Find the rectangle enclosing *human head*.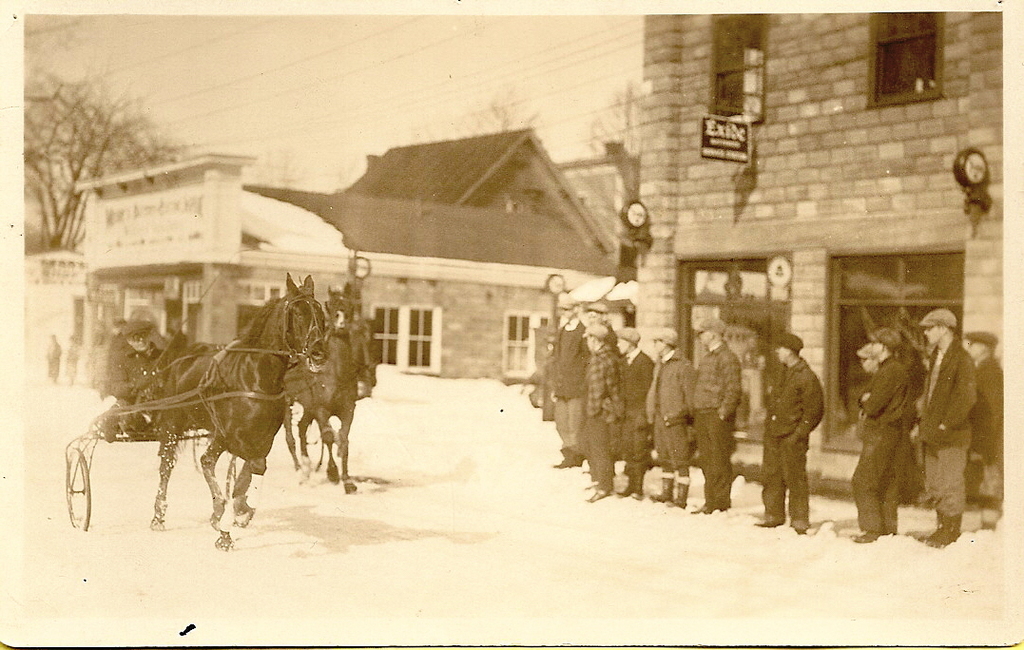
<box>692,317,728,344</box>.
